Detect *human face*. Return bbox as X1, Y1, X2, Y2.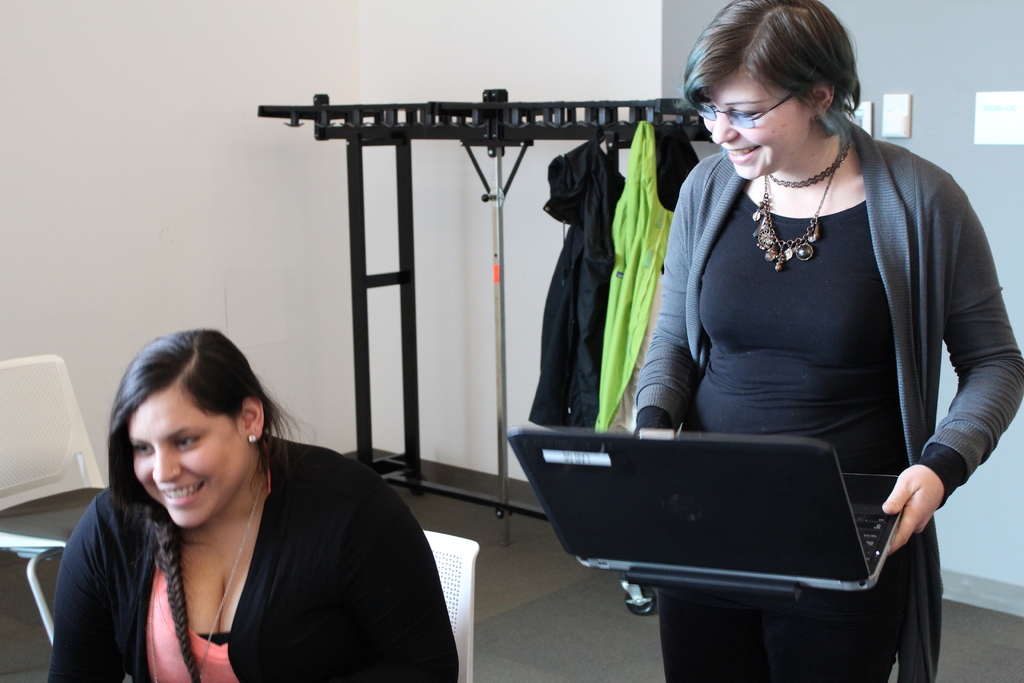
137, 407, 239, 529.
